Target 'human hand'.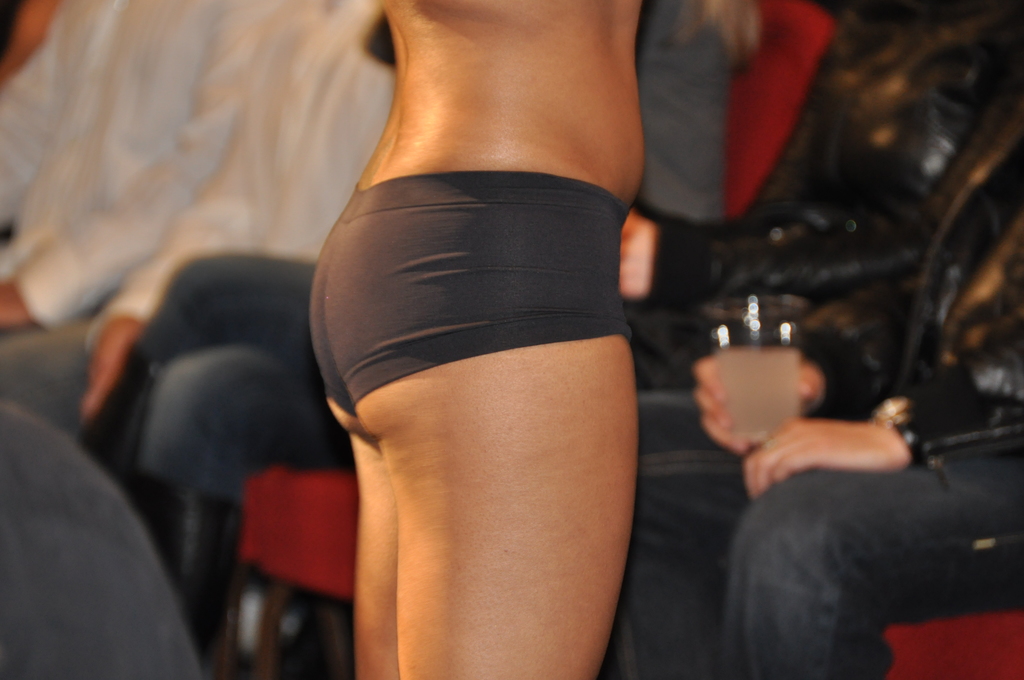
Target region: left=755, top=394, right=941, bottom=492.
